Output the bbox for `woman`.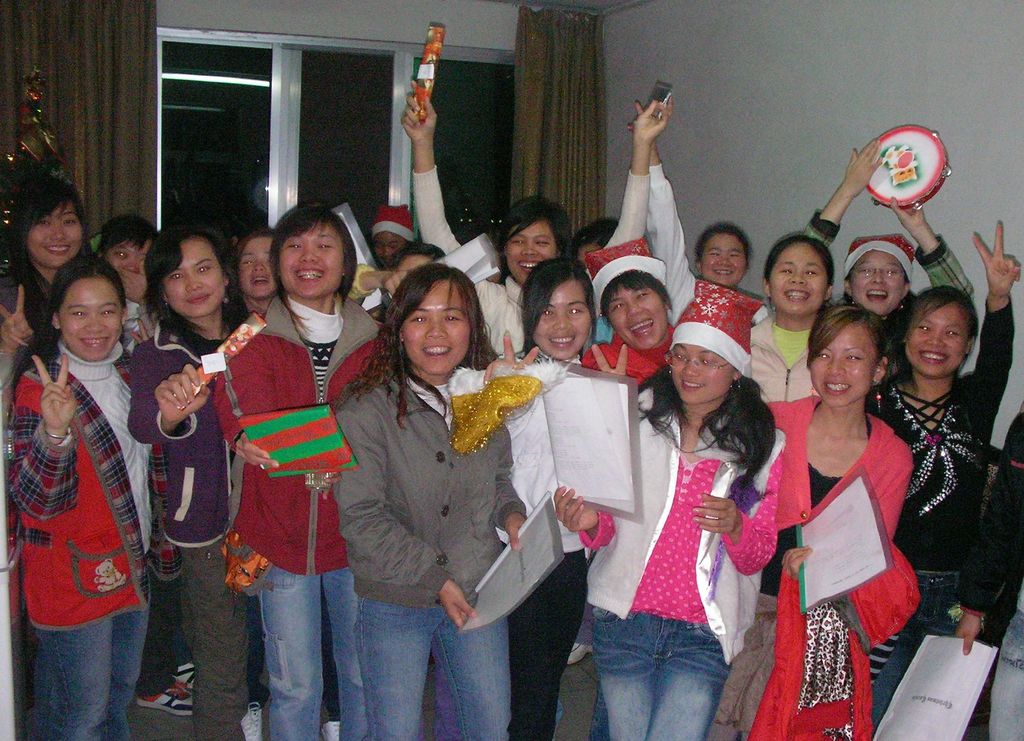
{"left": 956, "top": 411, "right": 1023, "bottom": 740}.
